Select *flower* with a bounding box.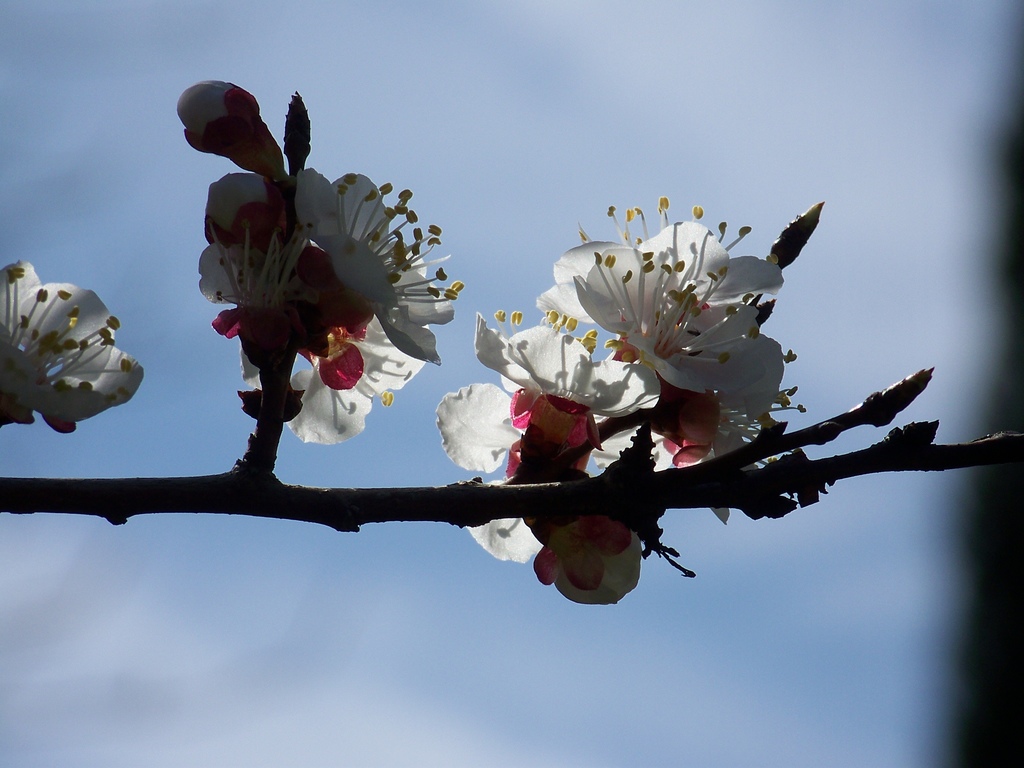
644, 390, 805, 522.
